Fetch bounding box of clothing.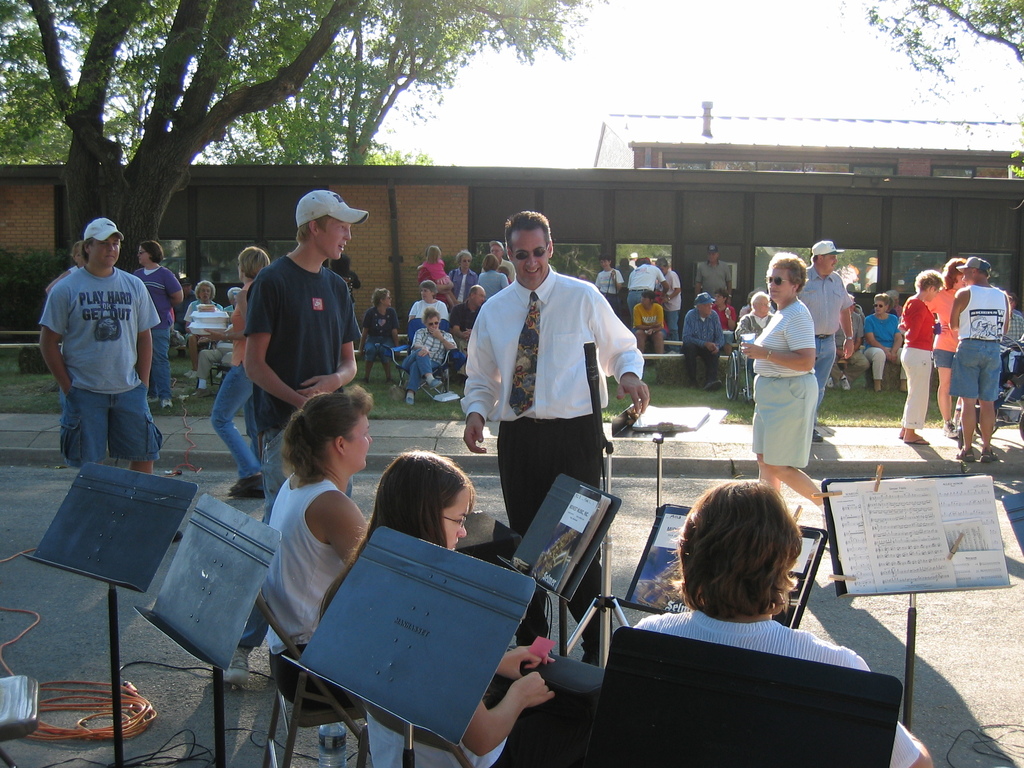
Bbox: (184, 300, 220, 339).
